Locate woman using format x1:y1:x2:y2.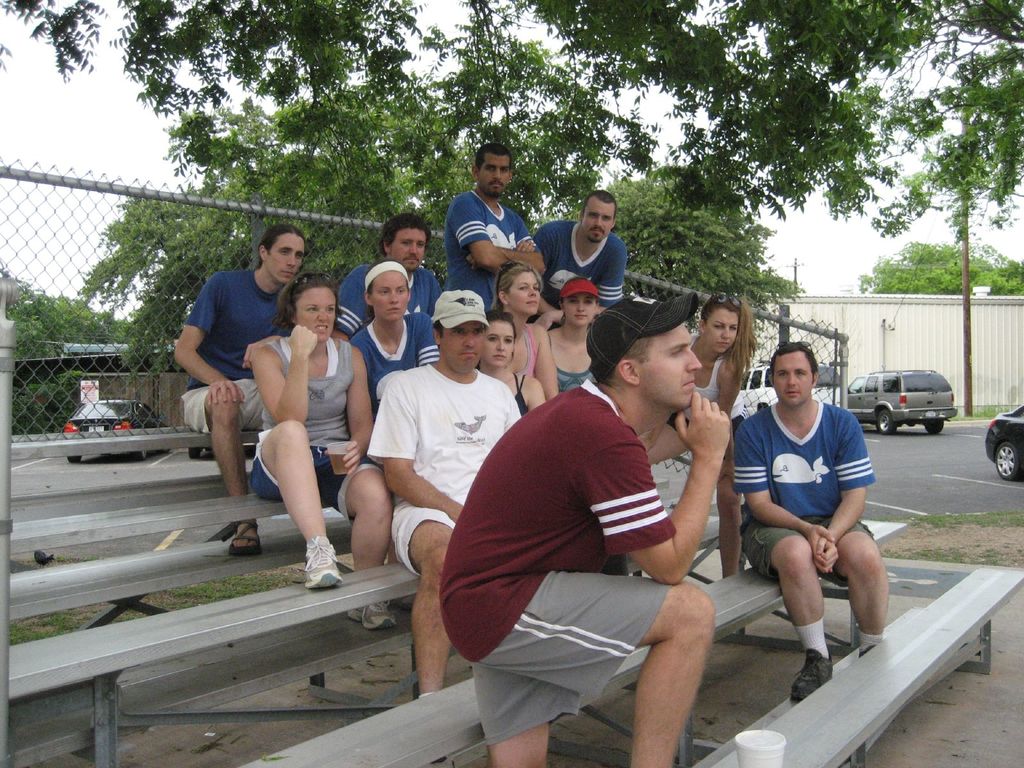
475:308:547:417.
